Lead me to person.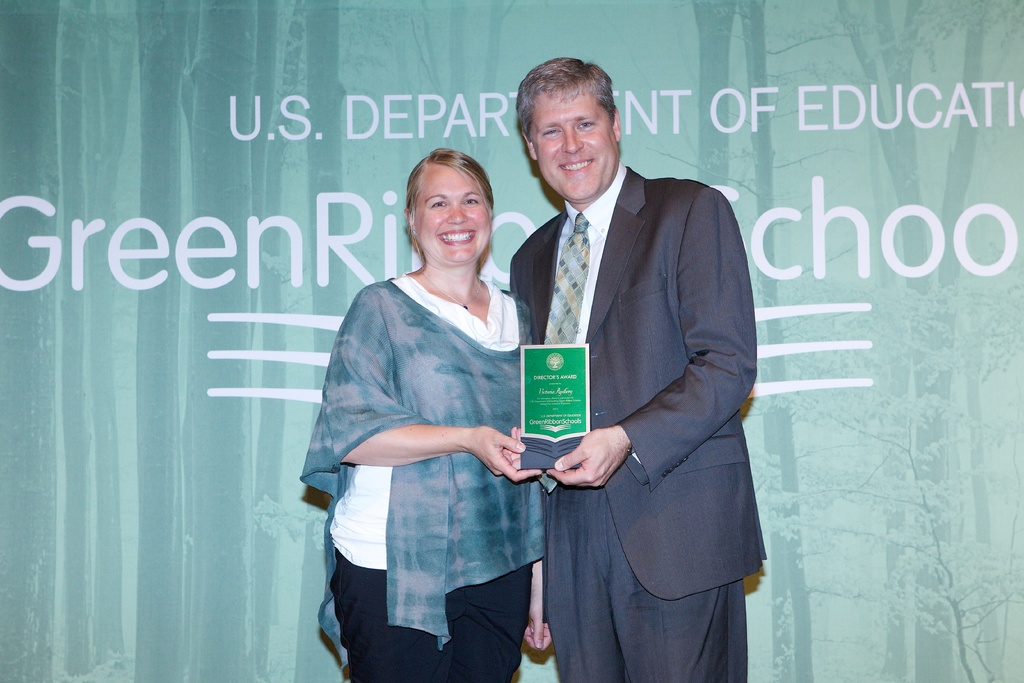
Lead to bbox=(301, 146, 547, 682).
